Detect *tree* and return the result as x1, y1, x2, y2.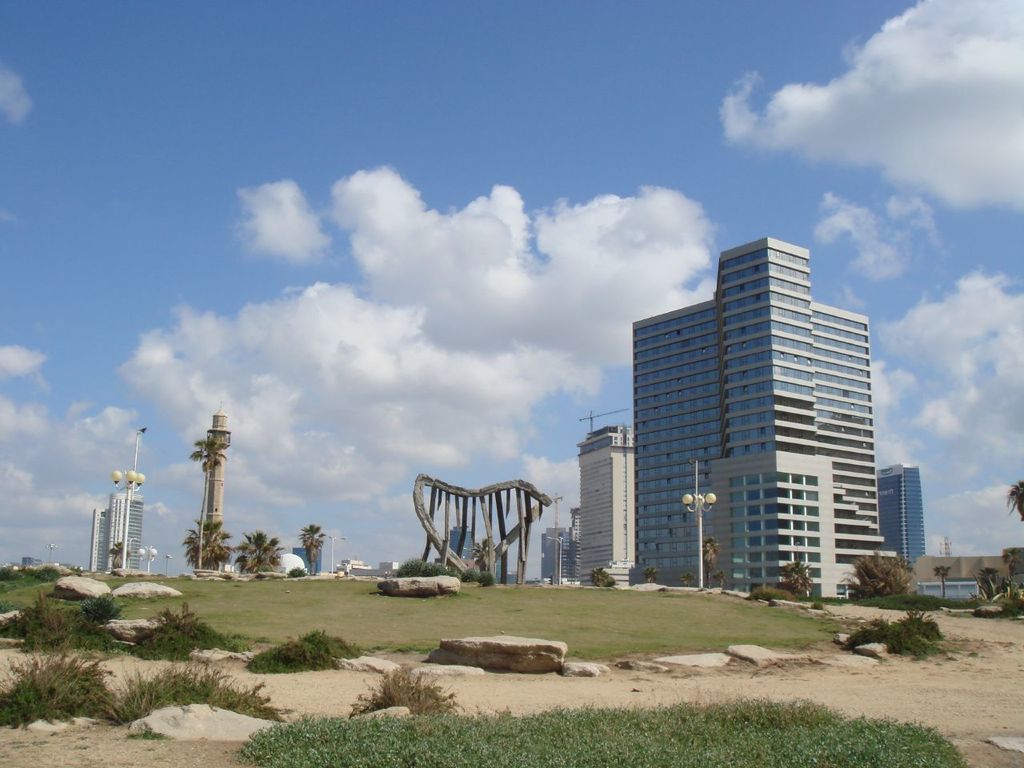
1002, 544, 1023, 590.
